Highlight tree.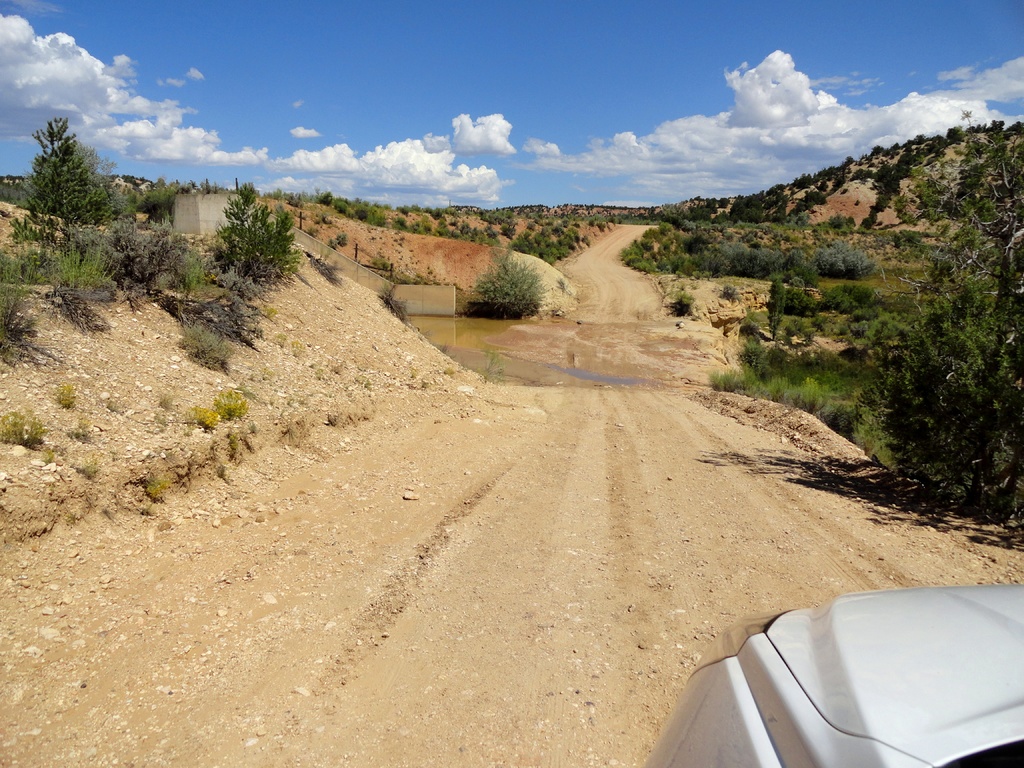
Highlighted region: Rect(461, 227, 563, 310).
